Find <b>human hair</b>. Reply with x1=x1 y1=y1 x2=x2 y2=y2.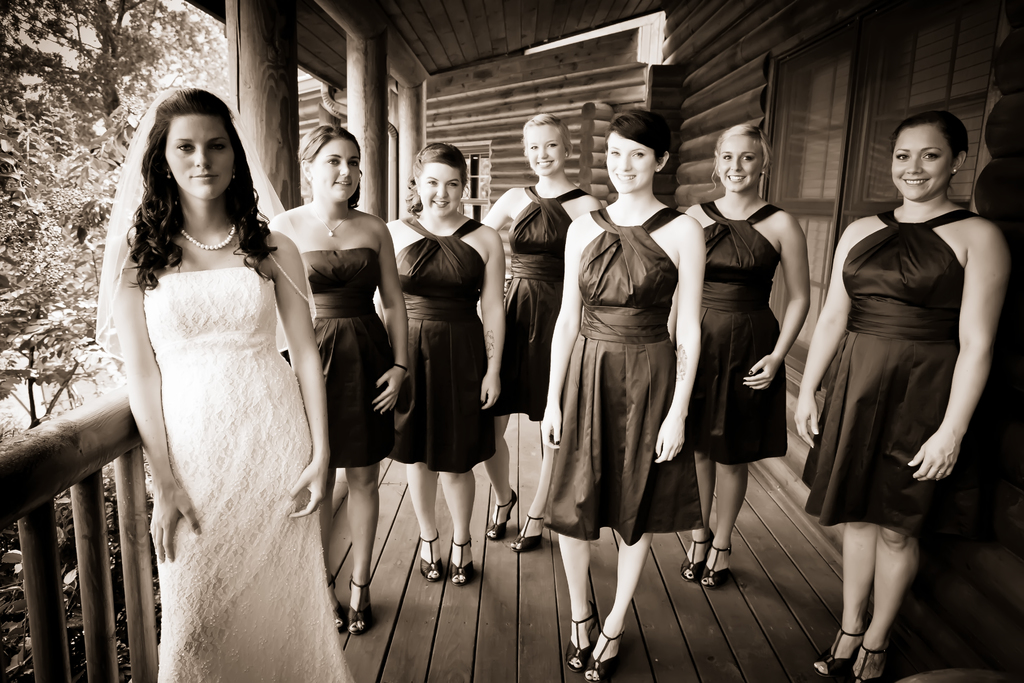
x1=605 y1=109 x2=673 y2=160.
